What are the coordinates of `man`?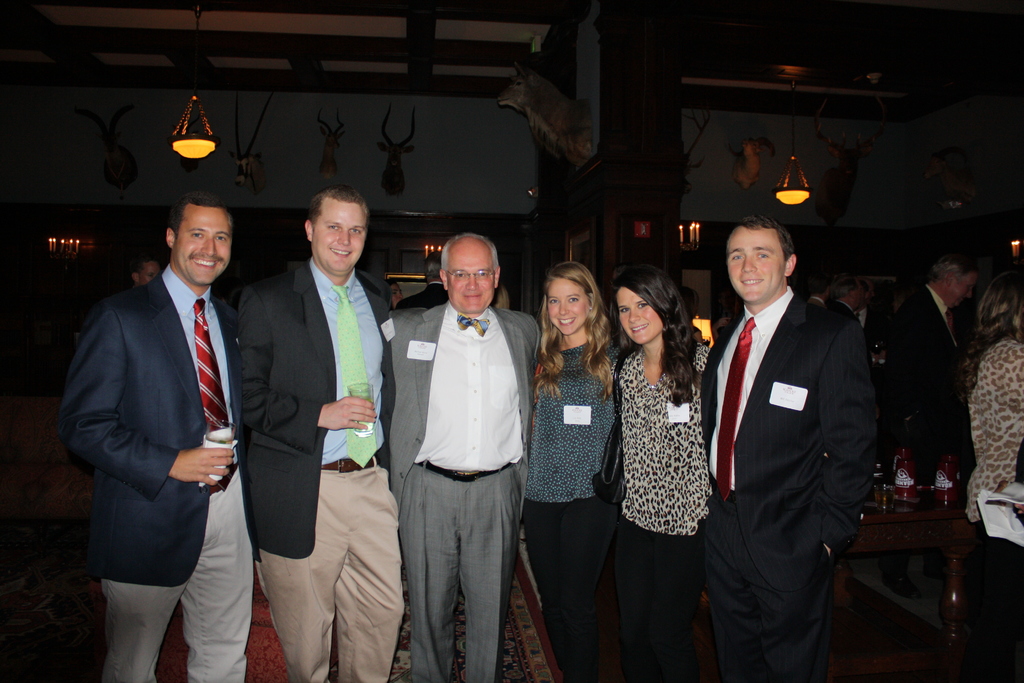
box(387, 236, 542, 680).
